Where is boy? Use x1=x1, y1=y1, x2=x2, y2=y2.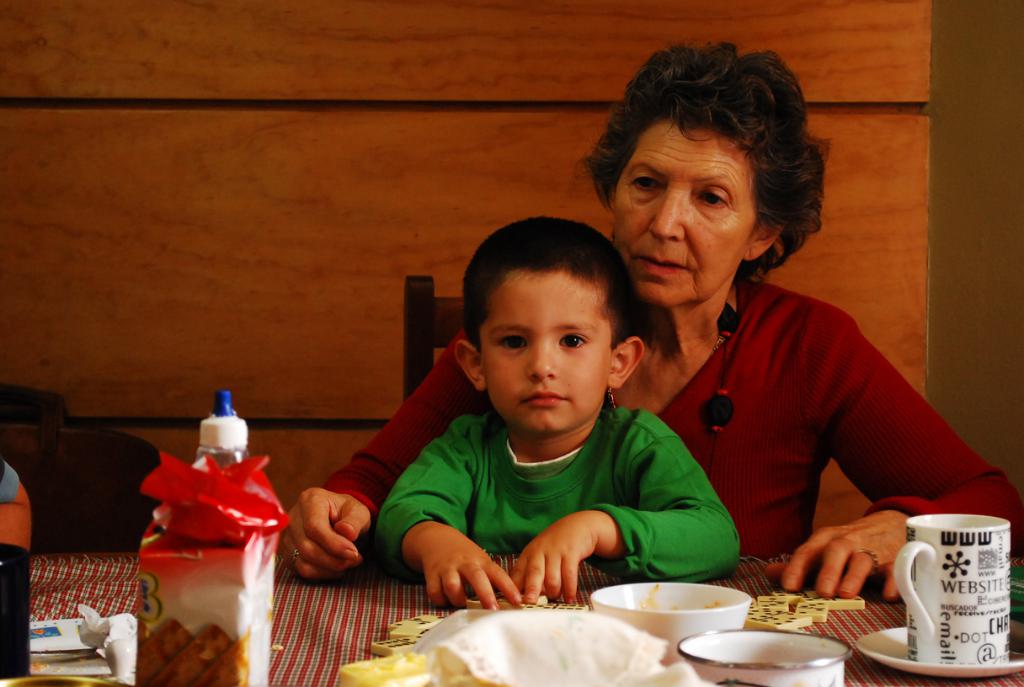
x1=333, y1=223, x2=735, y2=615.
